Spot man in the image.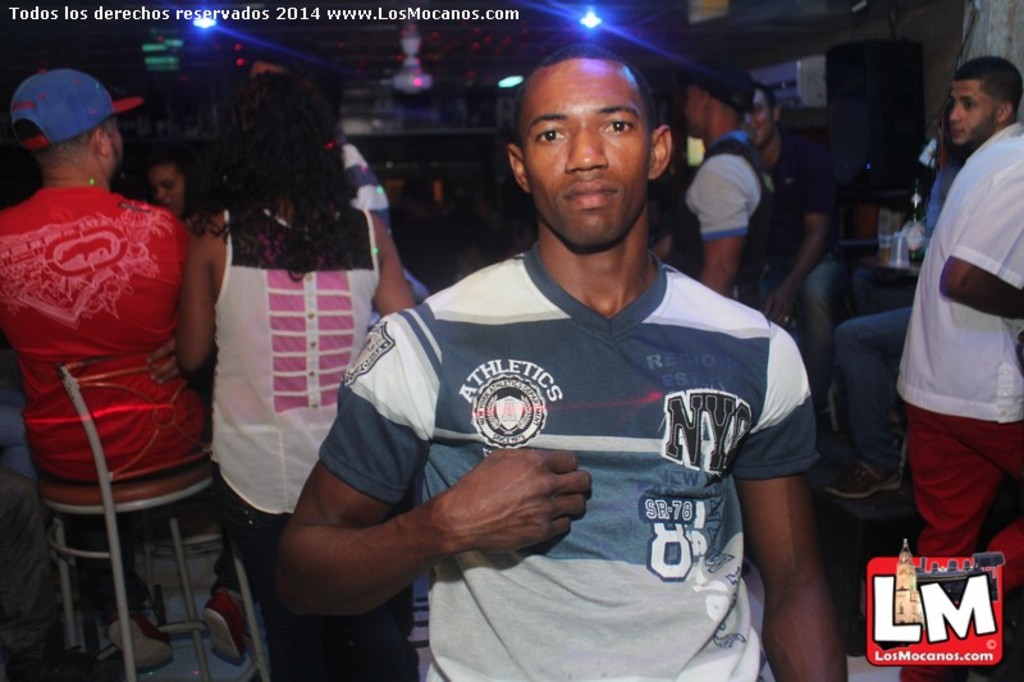
man found at [x1=800, y1=61, x2=1023, y2=499].
